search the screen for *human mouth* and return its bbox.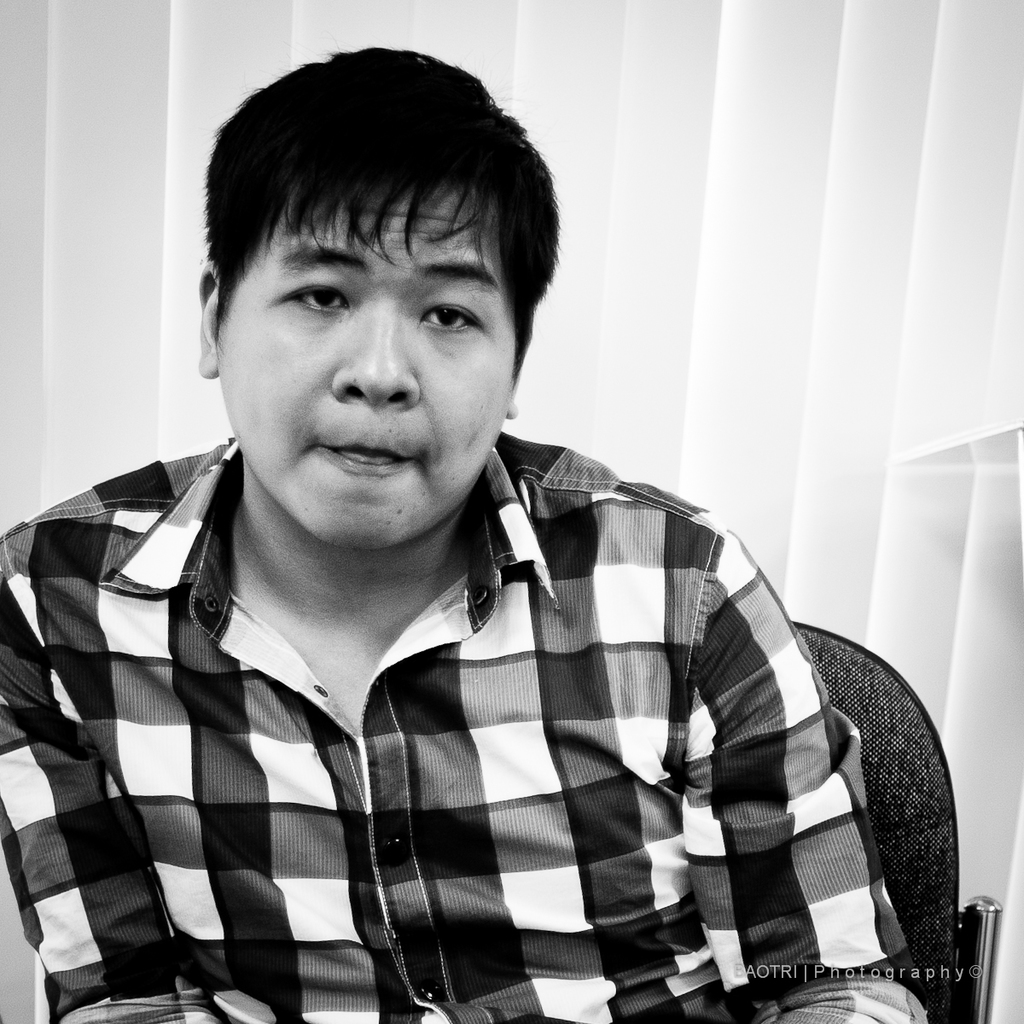
Found: [320, 445, 414, 466].
